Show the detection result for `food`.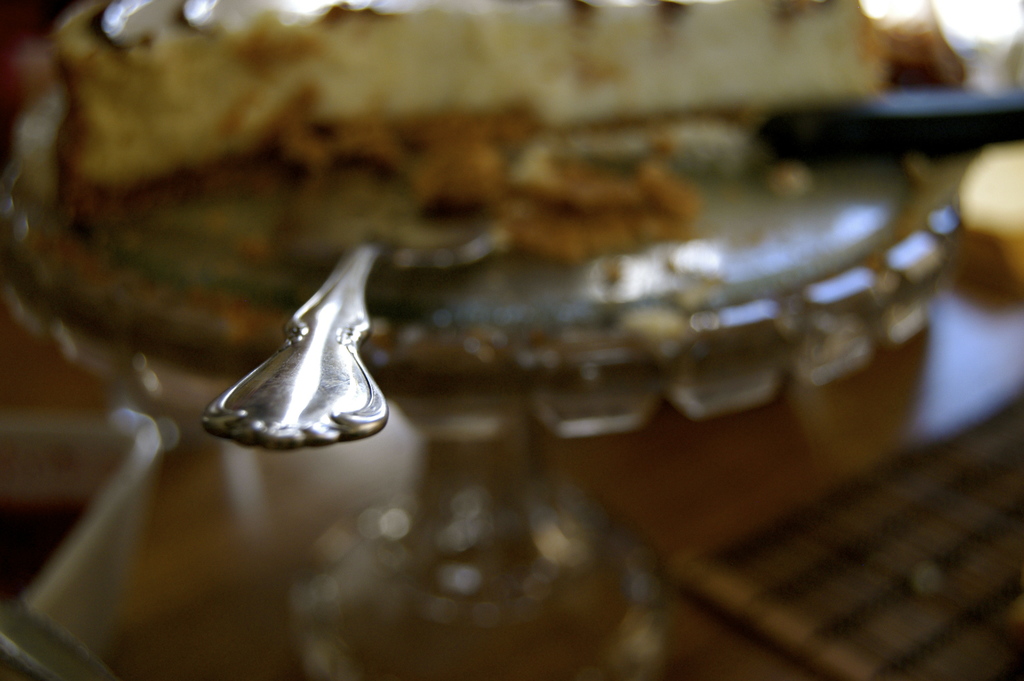
left=44, top=0, right=896, bottom=271.
